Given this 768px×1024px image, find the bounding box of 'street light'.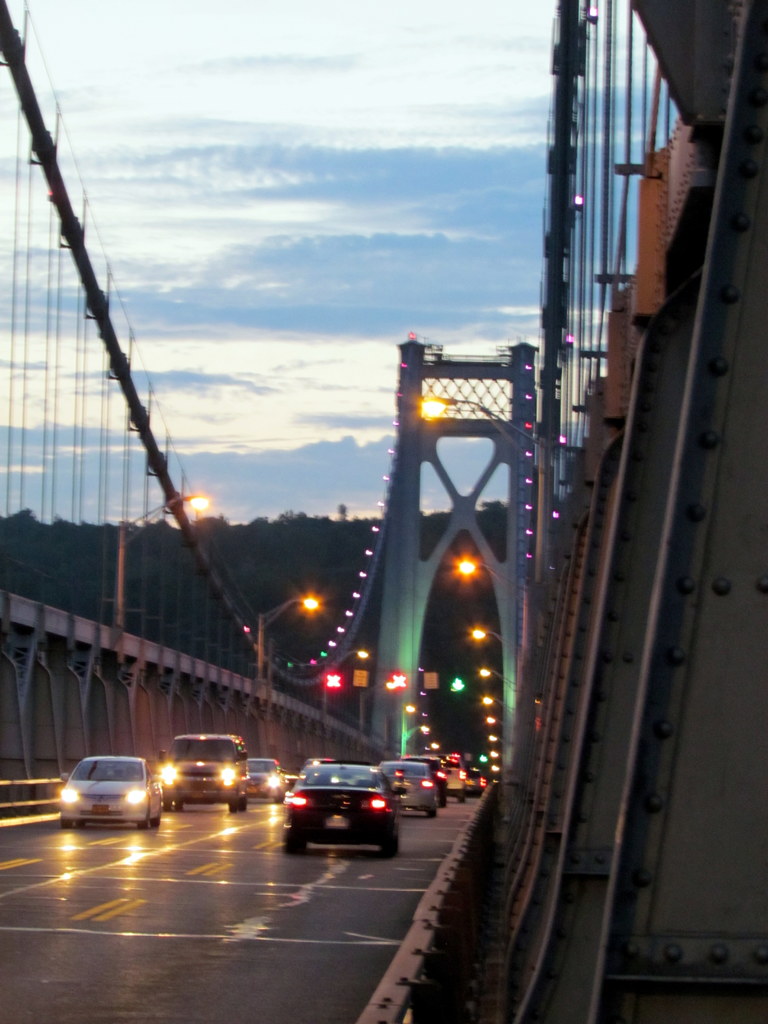
region(489, 735, 506, 742).
